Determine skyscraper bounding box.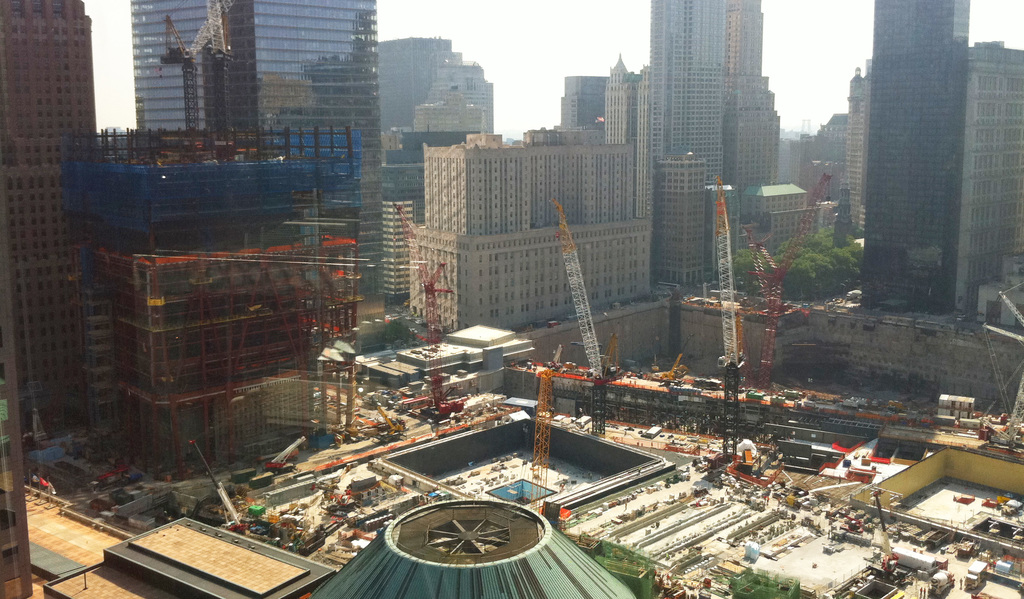
Determined: select_region(112, 0, 401, 324).
